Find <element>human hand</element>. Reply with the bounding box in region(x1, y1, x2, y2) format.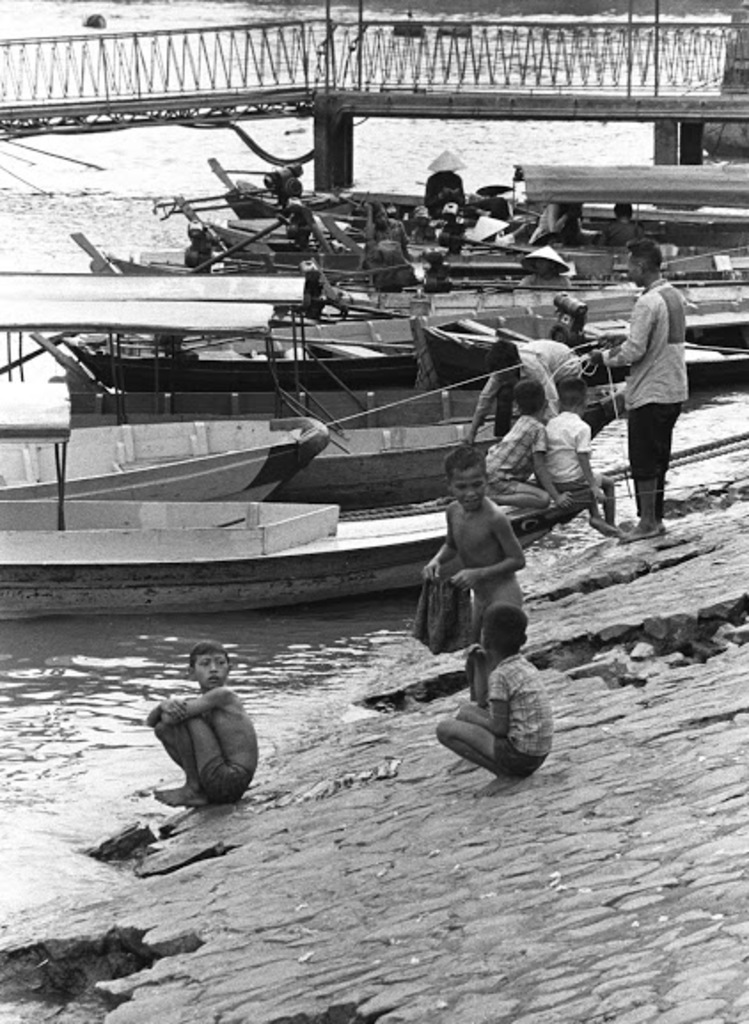
region(556, 490, 572, 508).
